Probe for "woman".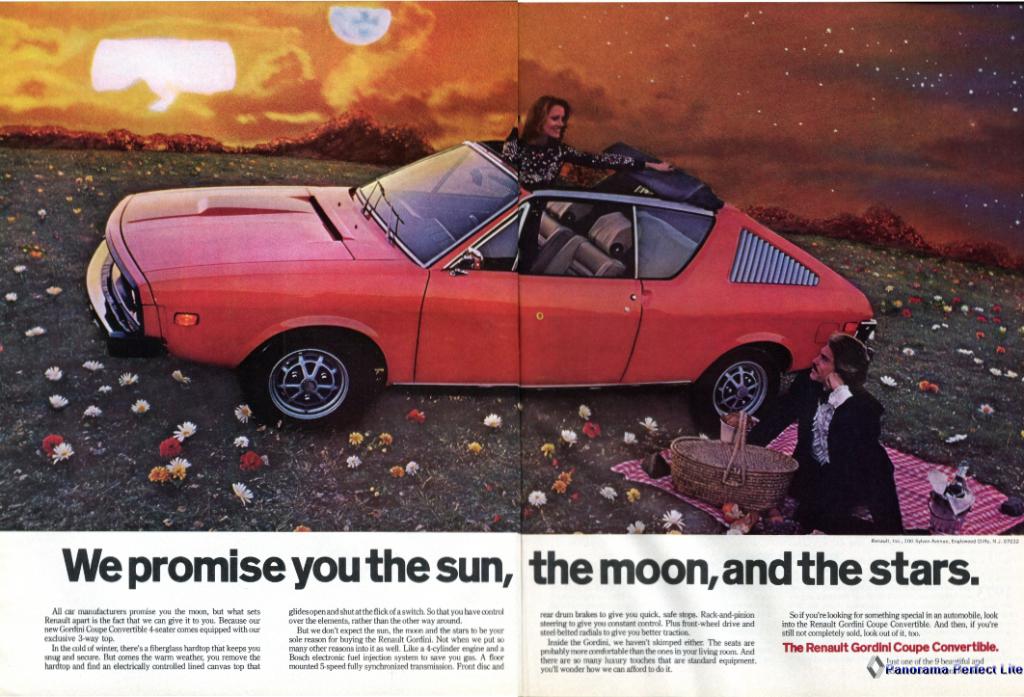
Probe result: box(499, 89, 669, 206).
